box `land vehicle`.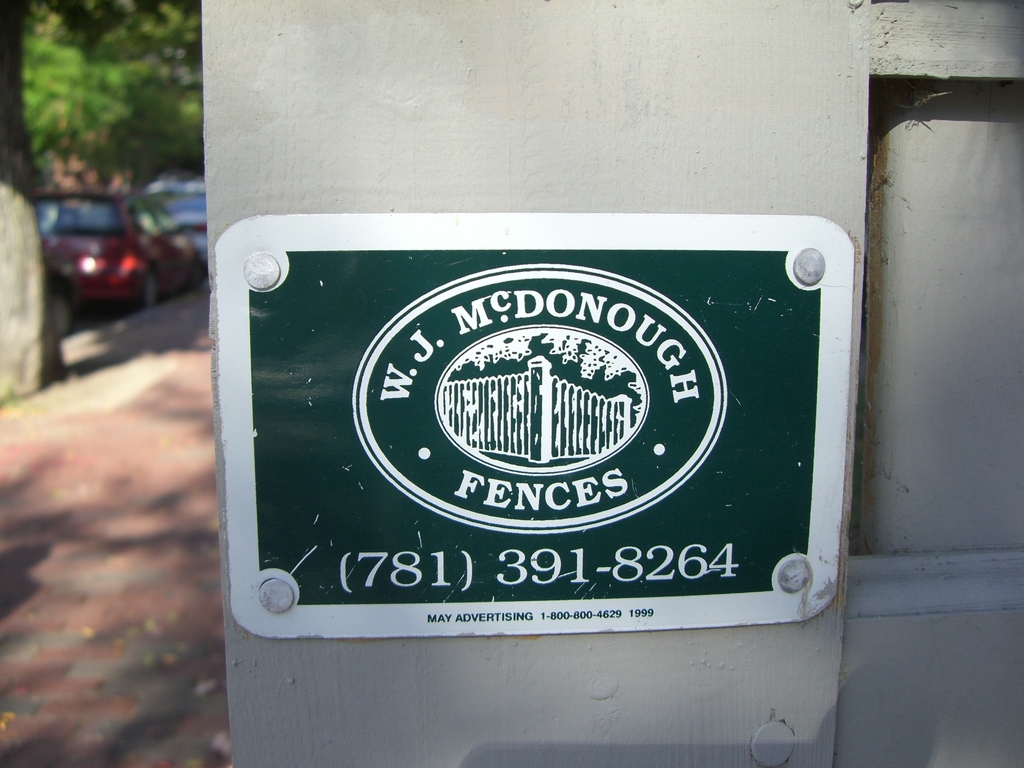
(left=19, top=164, right=188, bottom=321).
